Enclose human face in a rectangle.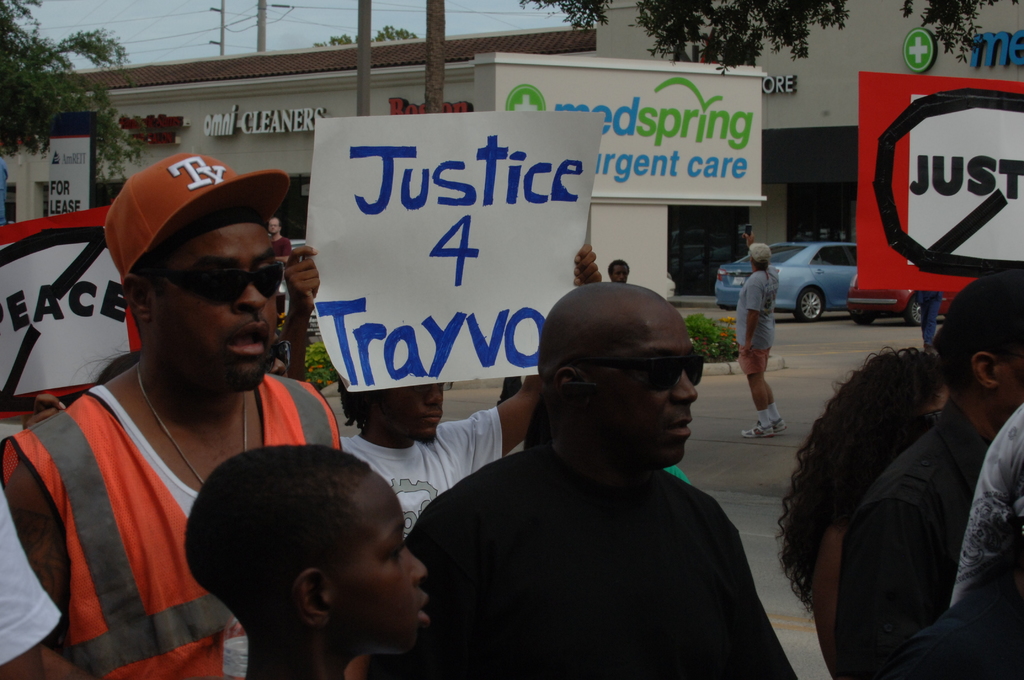
[x1=331, y1=471, x2=427, y2=658].
